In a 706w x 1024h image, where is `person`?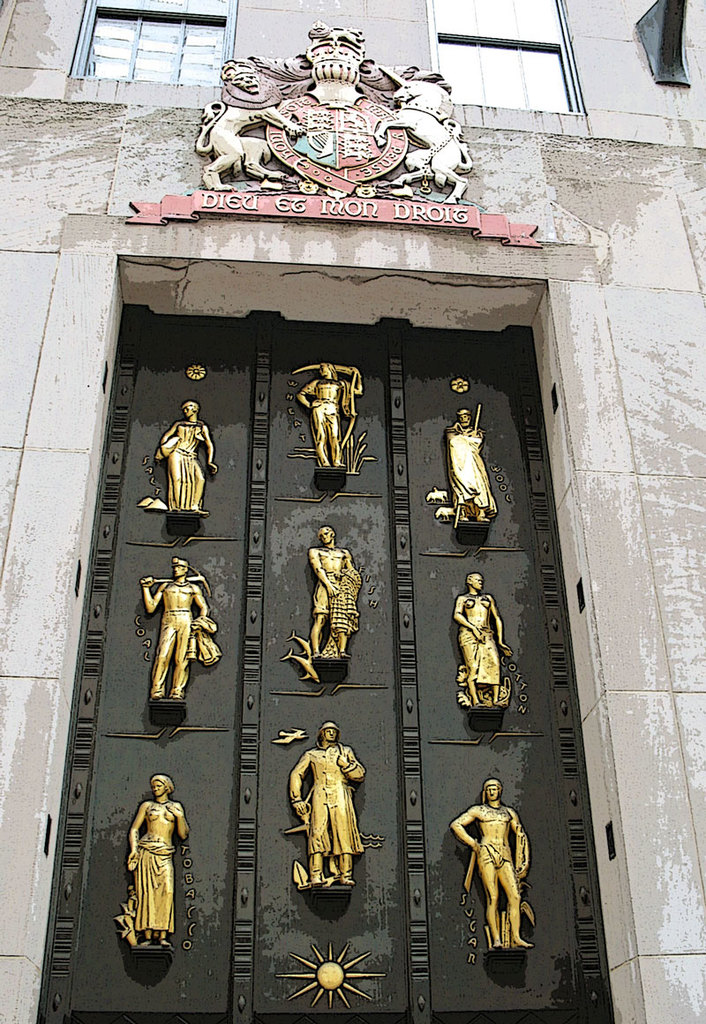
rect(447, 568, 513, 705).
